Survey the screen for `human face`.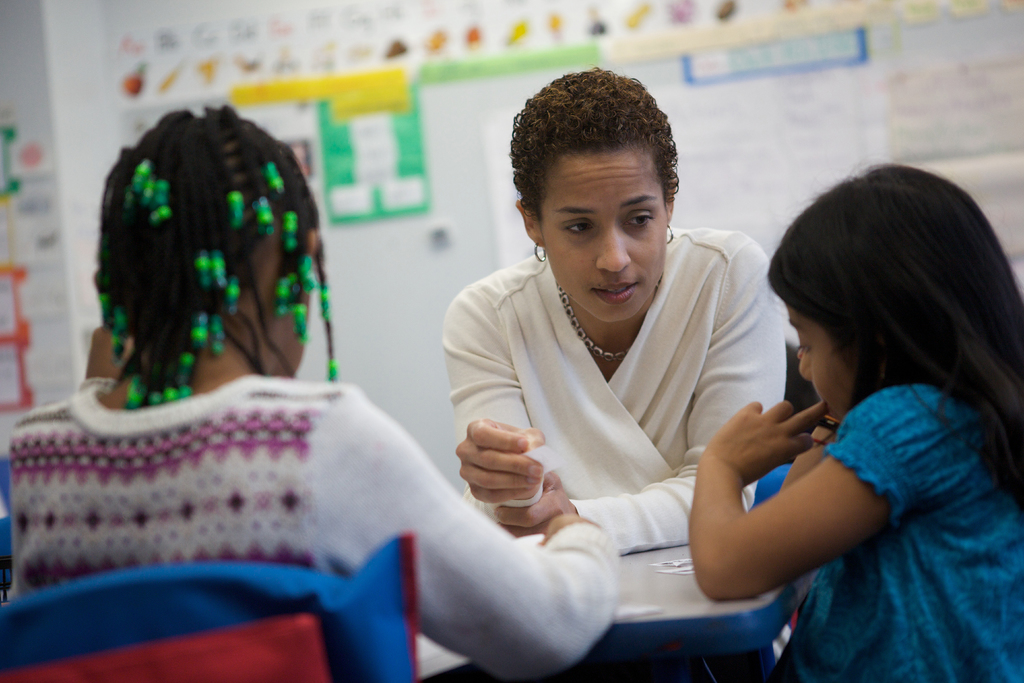
Survey found: bbox=[536, 149, 666, 322].
